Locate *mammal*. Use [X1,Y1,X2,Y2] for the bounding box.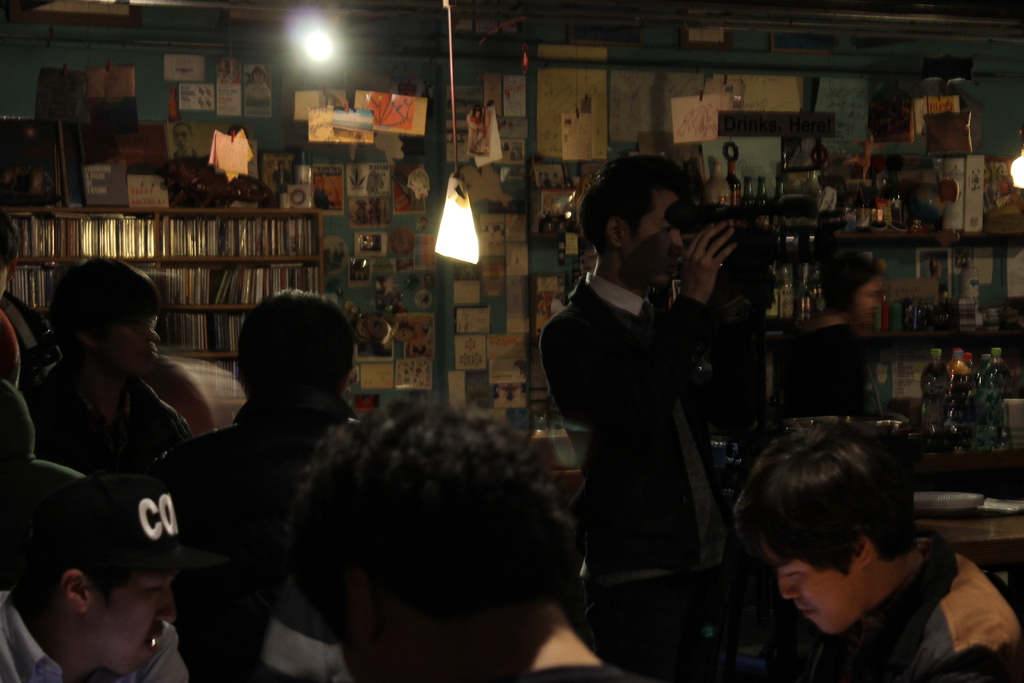
[772,252,894,432].
